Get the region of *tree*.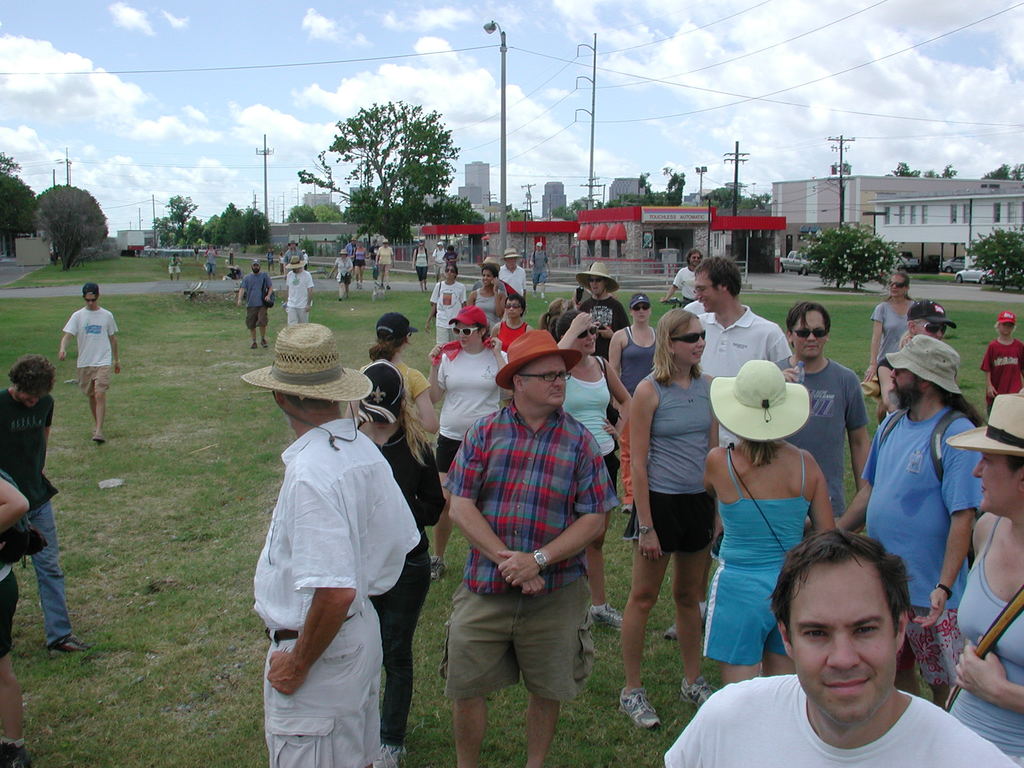
bbox=(513, 193, 541, 220).
